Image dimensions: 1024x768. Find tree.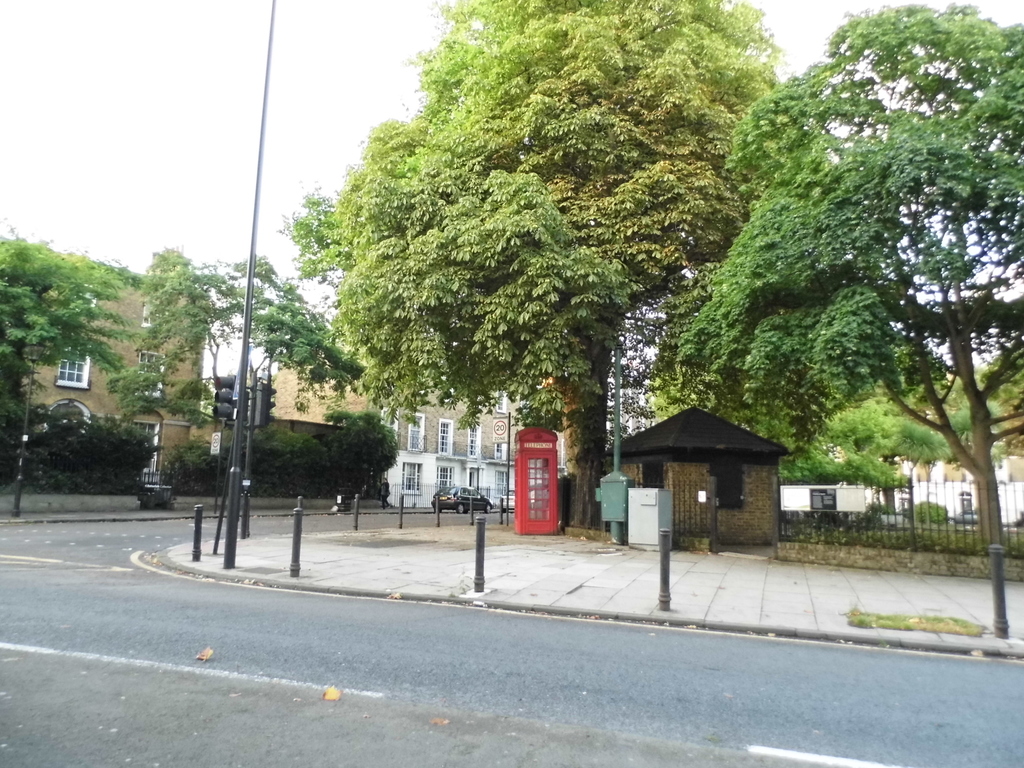
0:212:138:520.
